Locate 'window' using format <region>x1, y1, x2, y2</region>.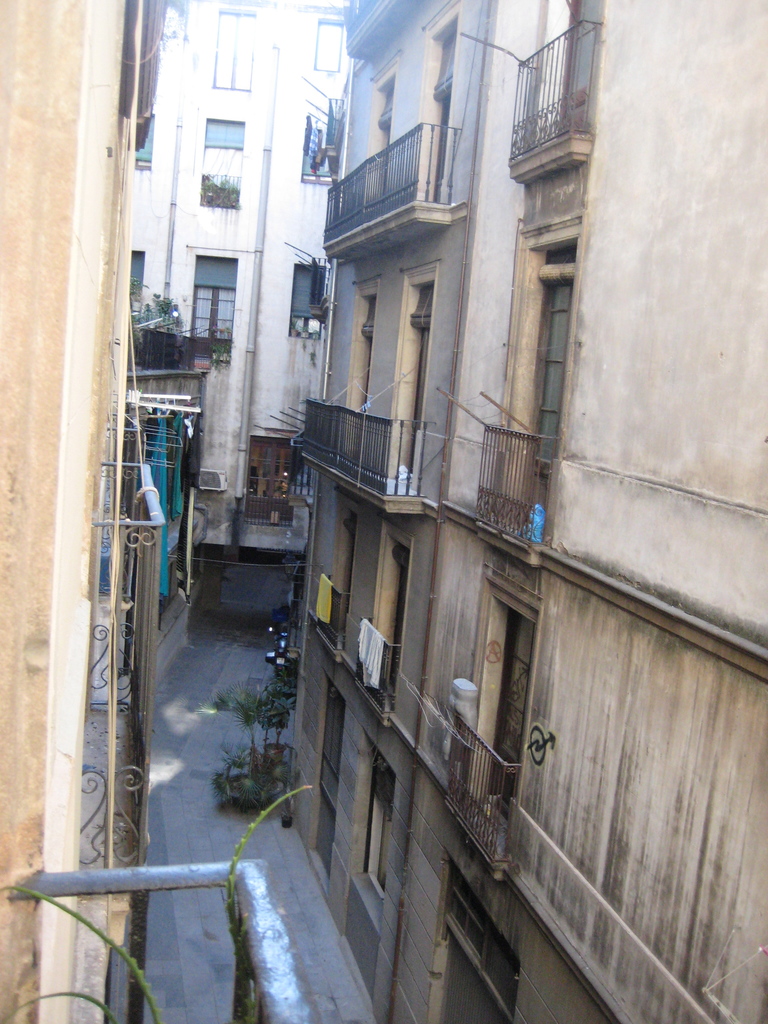
<region>134, 113, 158, 168</region>.
